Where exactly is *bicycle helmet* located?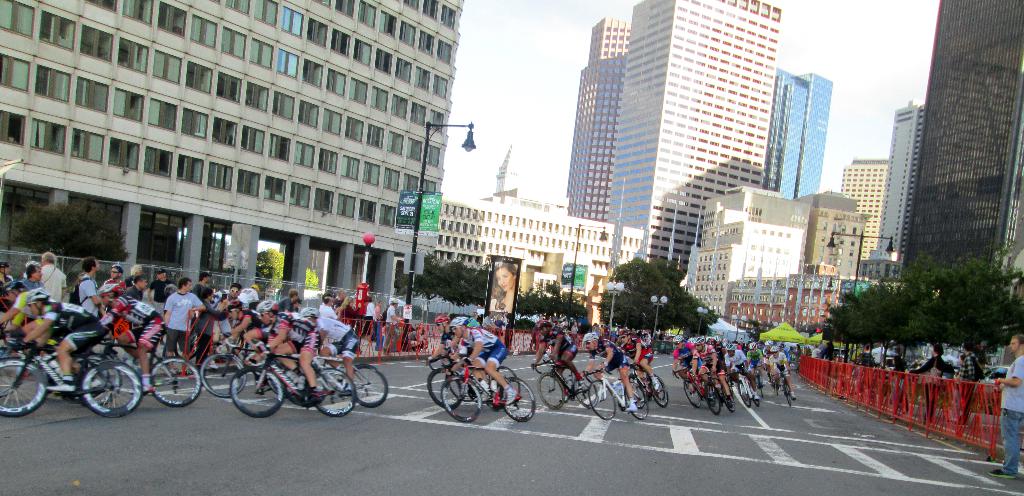
Its bounding box is 449:315:466:328.
